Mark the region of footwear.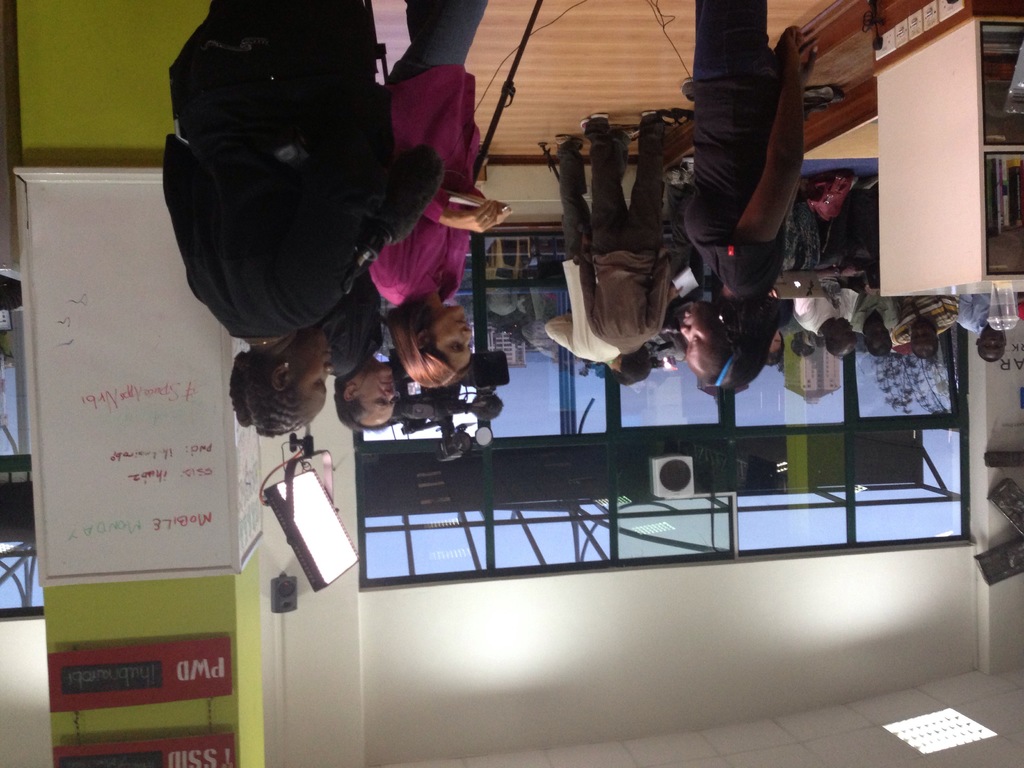
Region: [577,112,609,129].
